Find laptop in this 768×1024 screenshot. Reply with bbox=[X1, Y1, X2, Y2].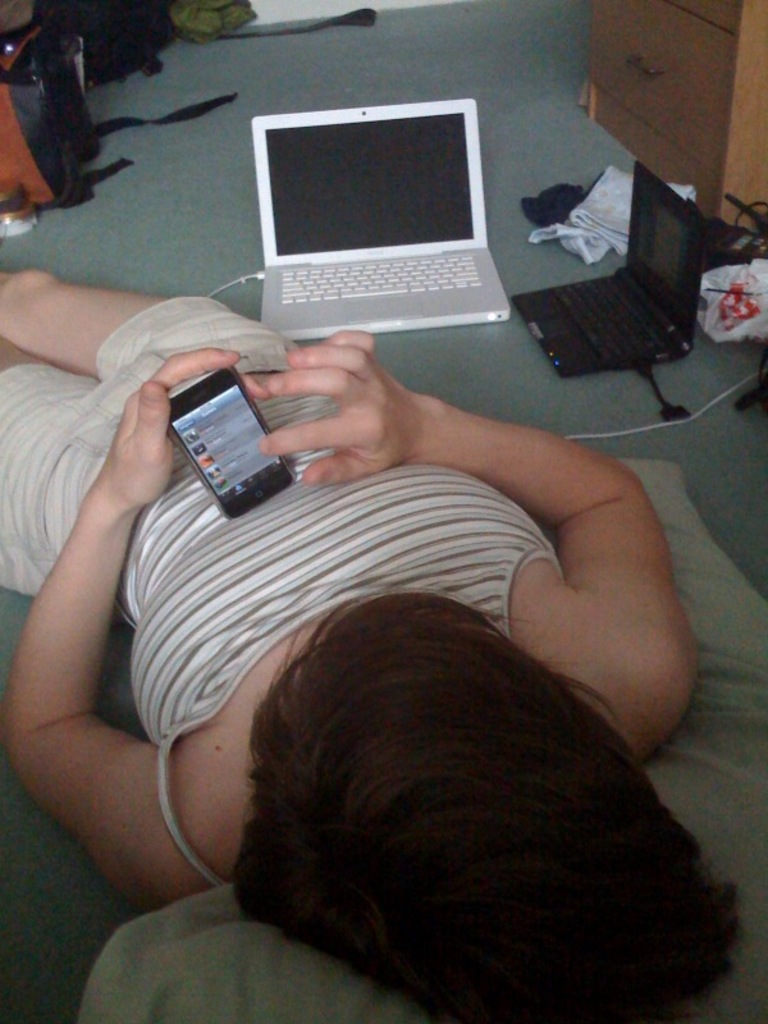
bbox=[512, 159, 713, 378].
